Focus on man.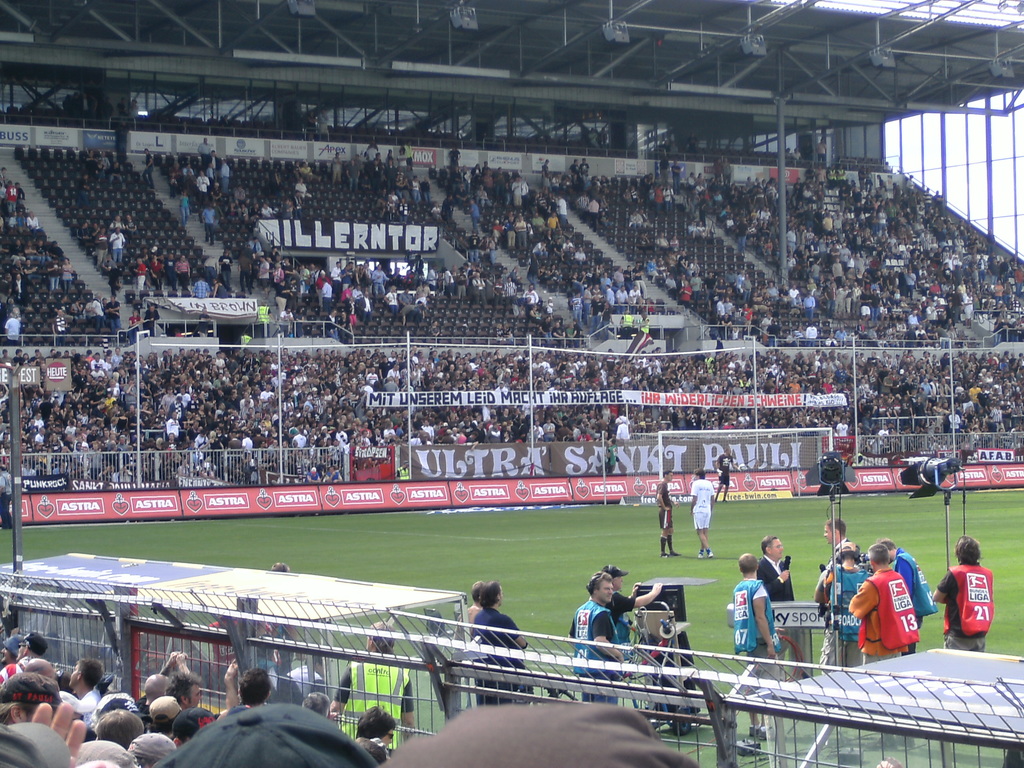
Focused at BBox(96, 150, 111, 171).
